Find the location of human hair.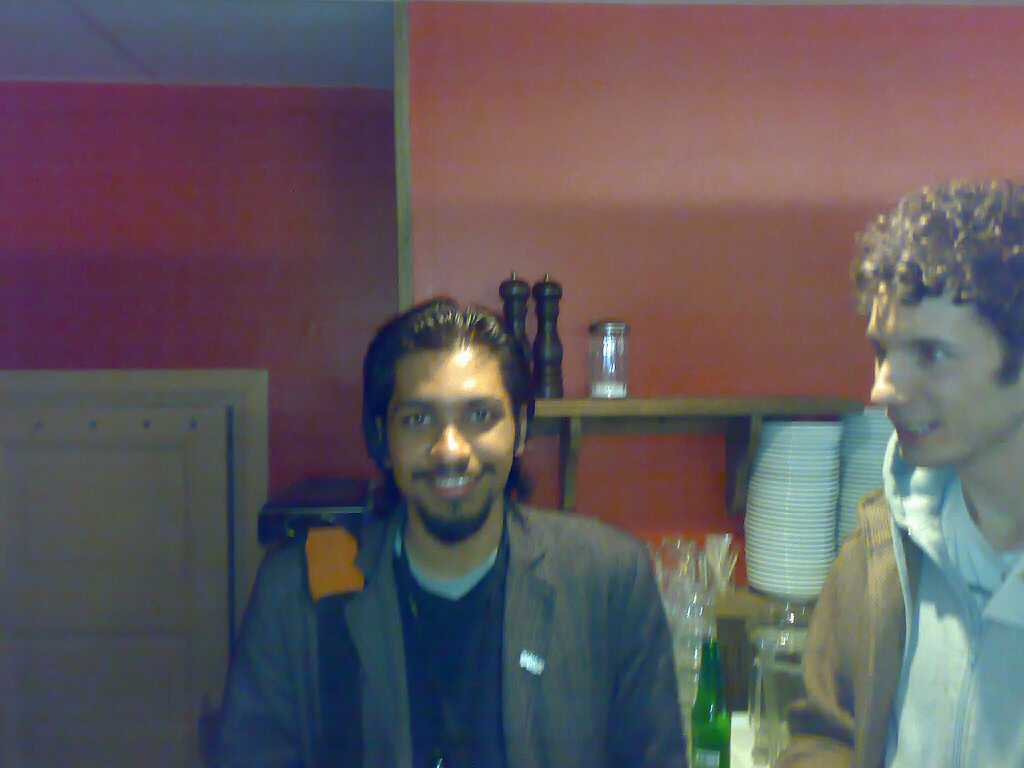
Location: locate(358, 289, 536, 524).
